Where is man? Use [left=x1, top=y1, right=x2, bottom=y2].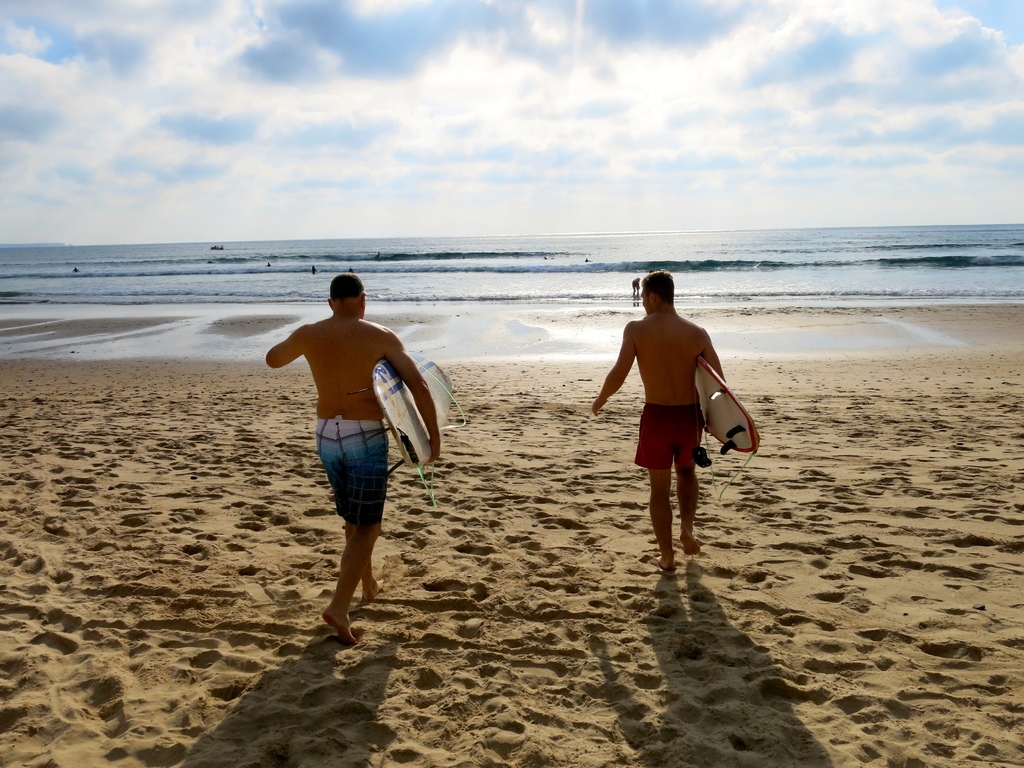
[left=268, top=267, right=433, bottom=642].
